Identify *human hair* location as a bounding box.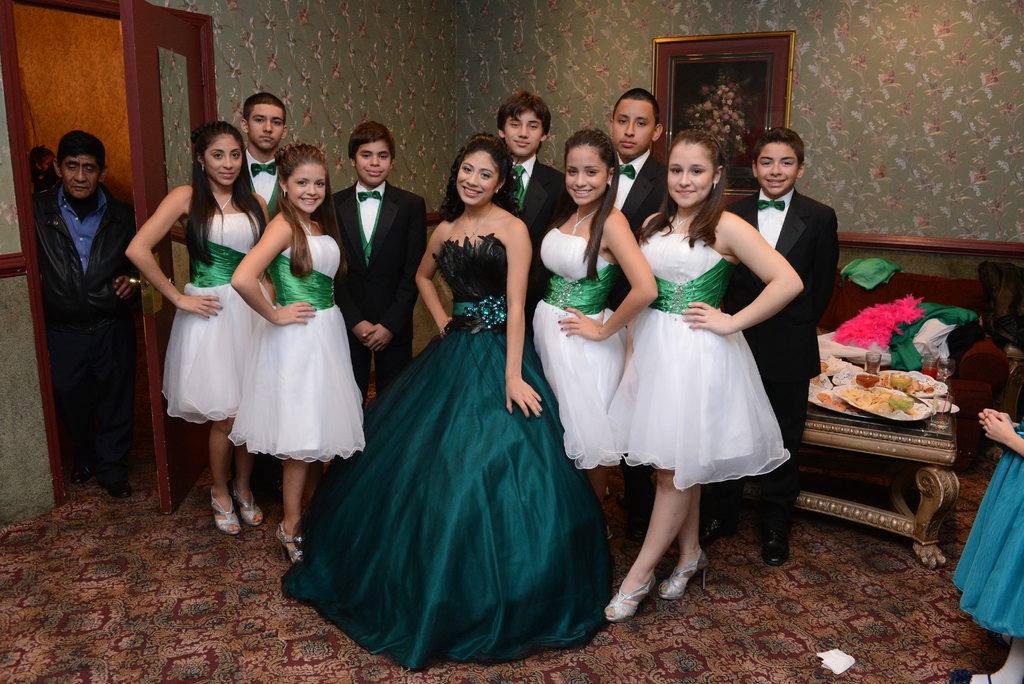
610 88 660 126.
